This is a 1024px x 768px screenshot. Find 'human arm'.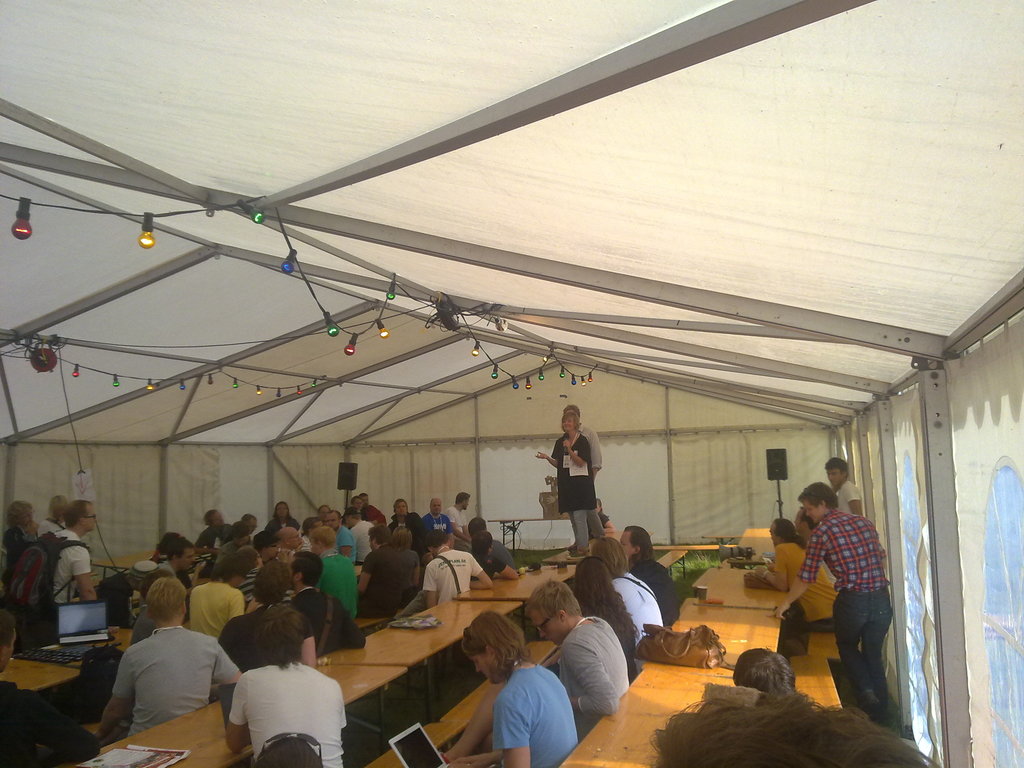
Bounding box: [x1=575, y1=641, x2=626, y2=715].
